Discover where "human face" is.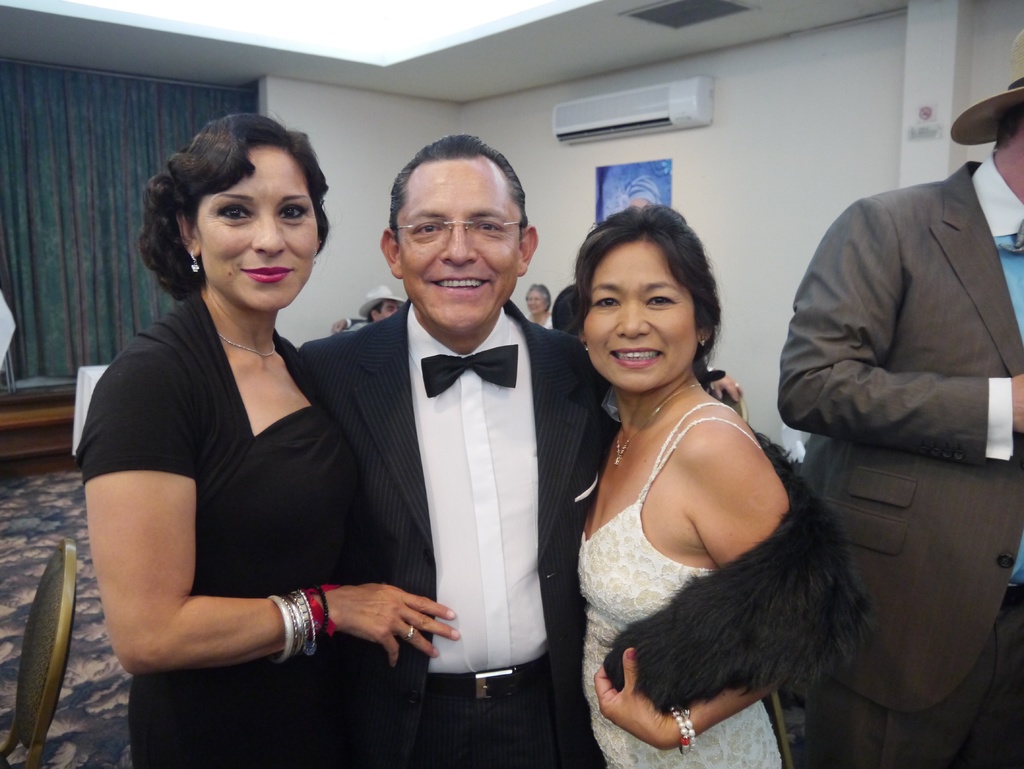
Discovered at rect(402, 150, 523, 336).
